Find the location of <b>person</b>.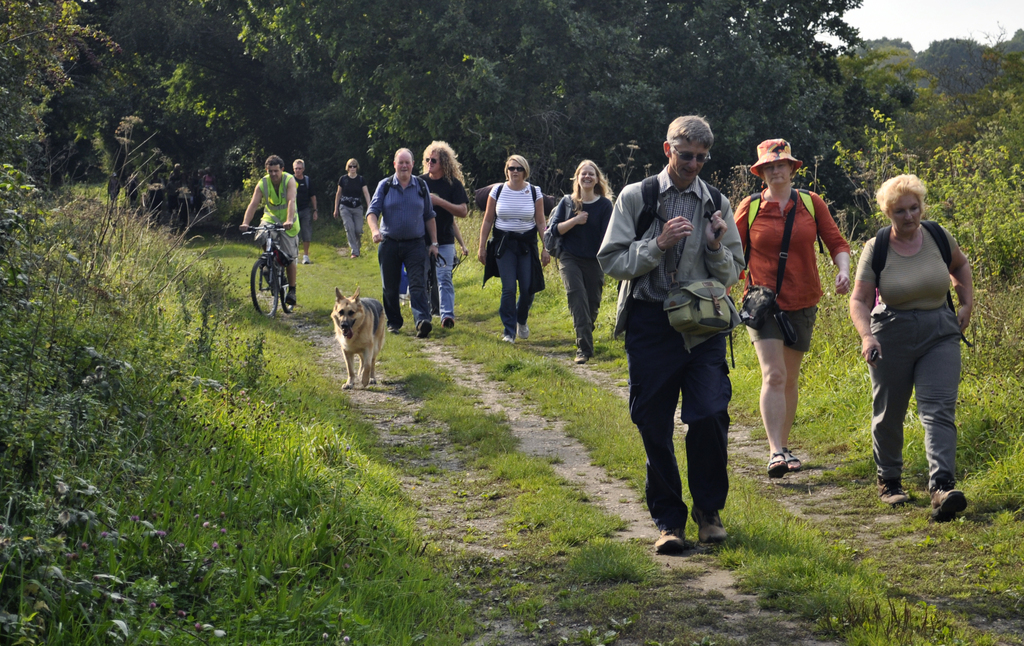
Location: BBox(848, 172, 972, 520).
